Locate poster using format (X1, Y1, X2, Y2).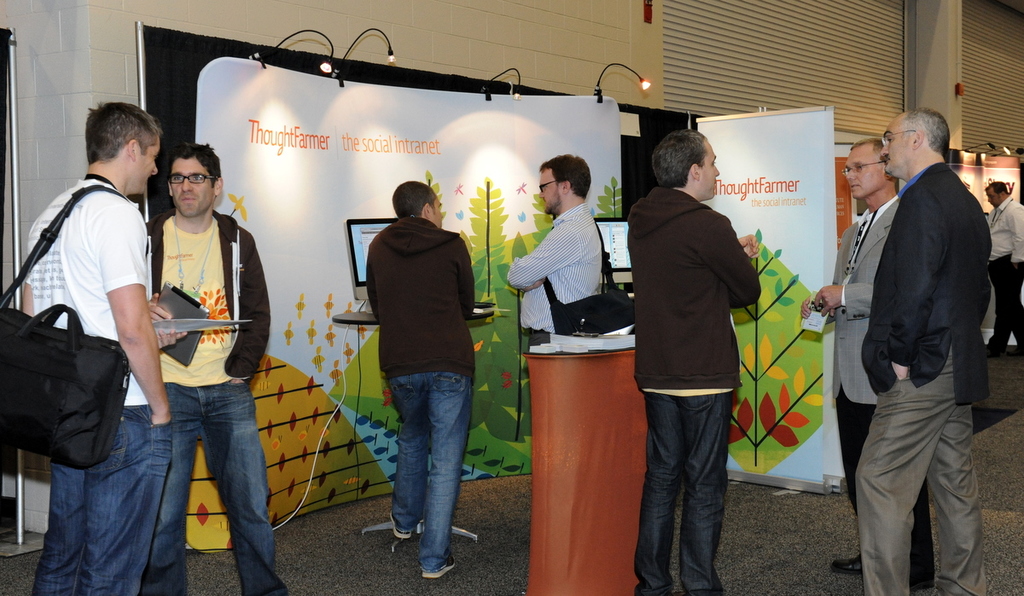
(695, 105, 847, 494).
